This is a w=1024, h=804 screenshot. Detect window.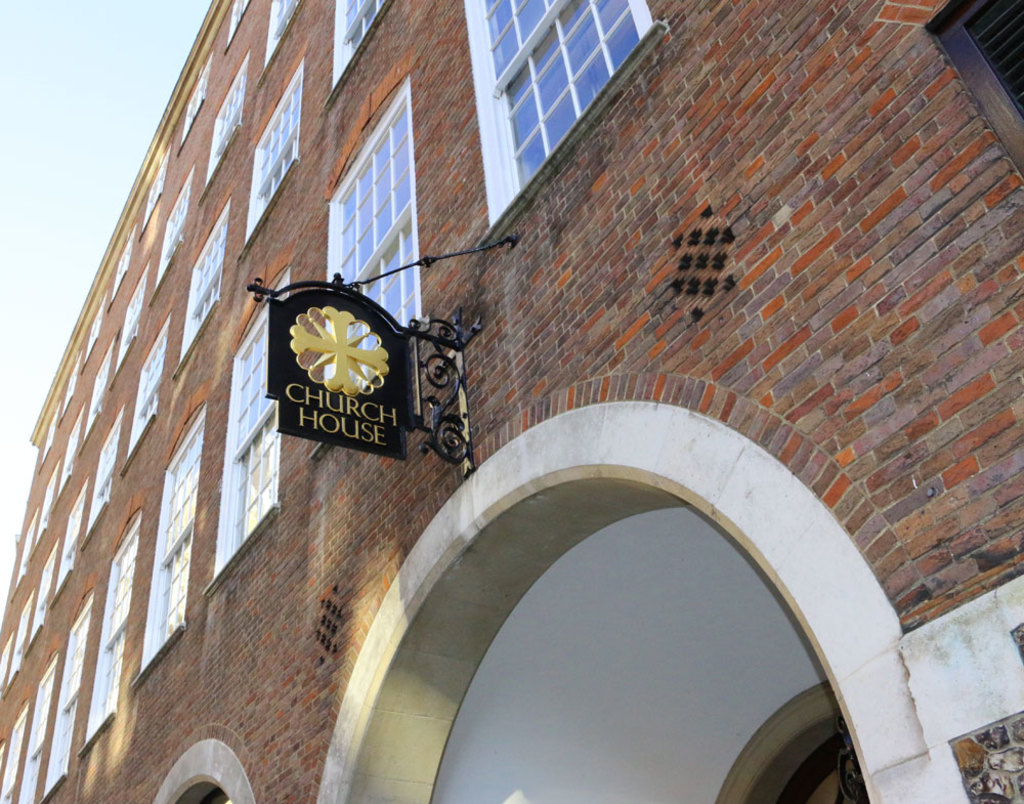
<box>34,405,65,463</box>.
